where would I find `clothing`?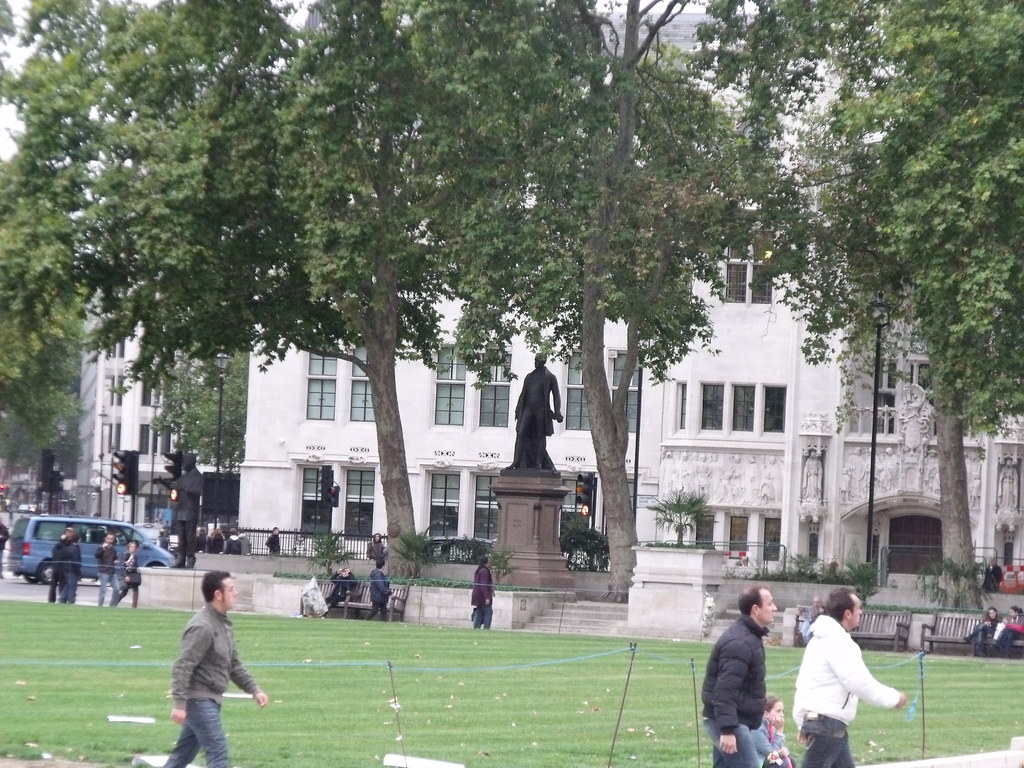
At pyautogui.locateOnScreen(790, 616, 906, 767).
